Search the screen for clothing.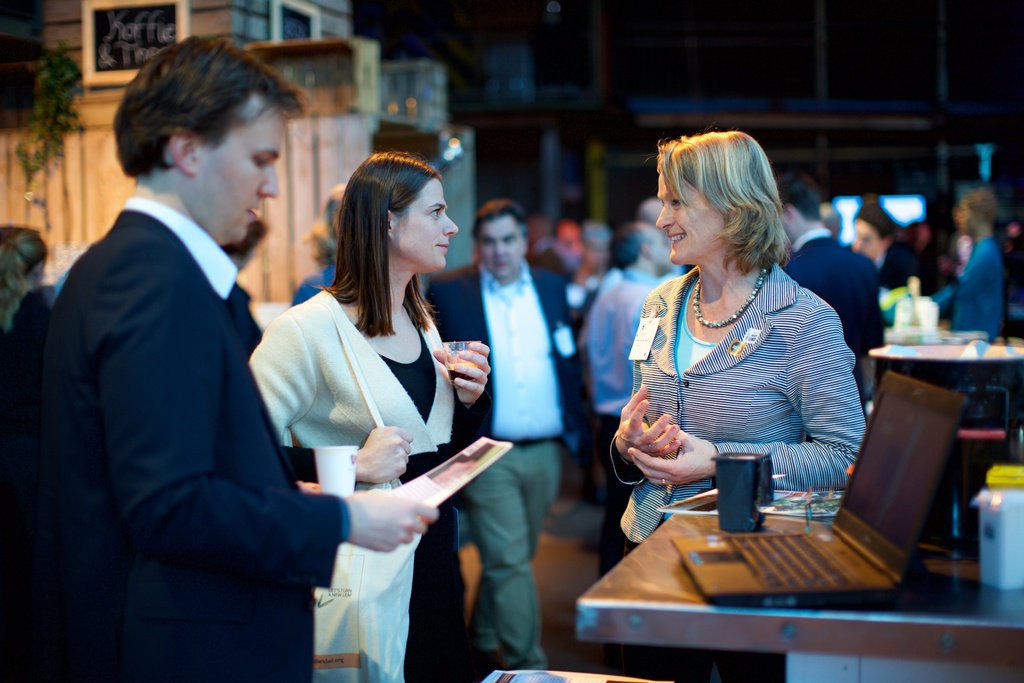
Found at 45 190 360 682.
